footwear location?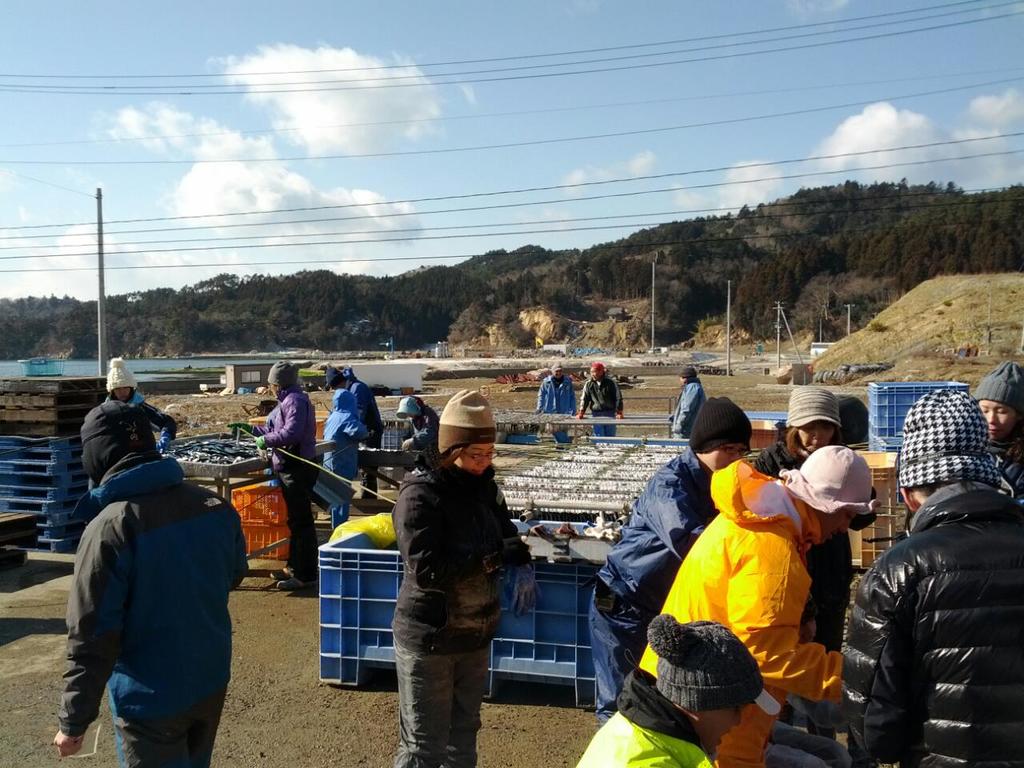
box=[274, 574, 306, 597]
